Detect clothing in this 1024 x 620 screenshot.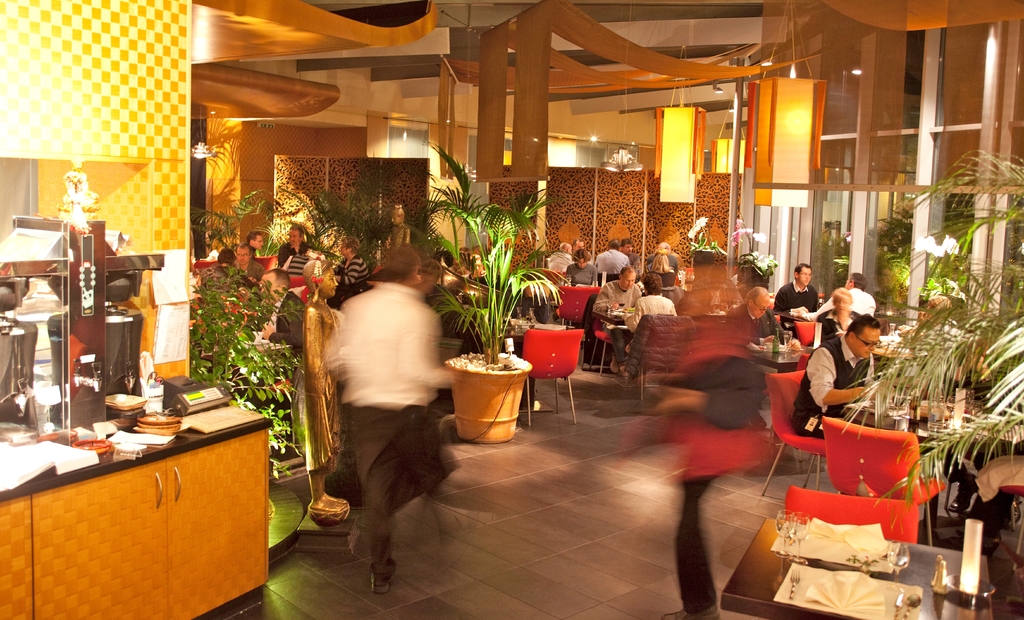
Detection: 812:307:858:345.
